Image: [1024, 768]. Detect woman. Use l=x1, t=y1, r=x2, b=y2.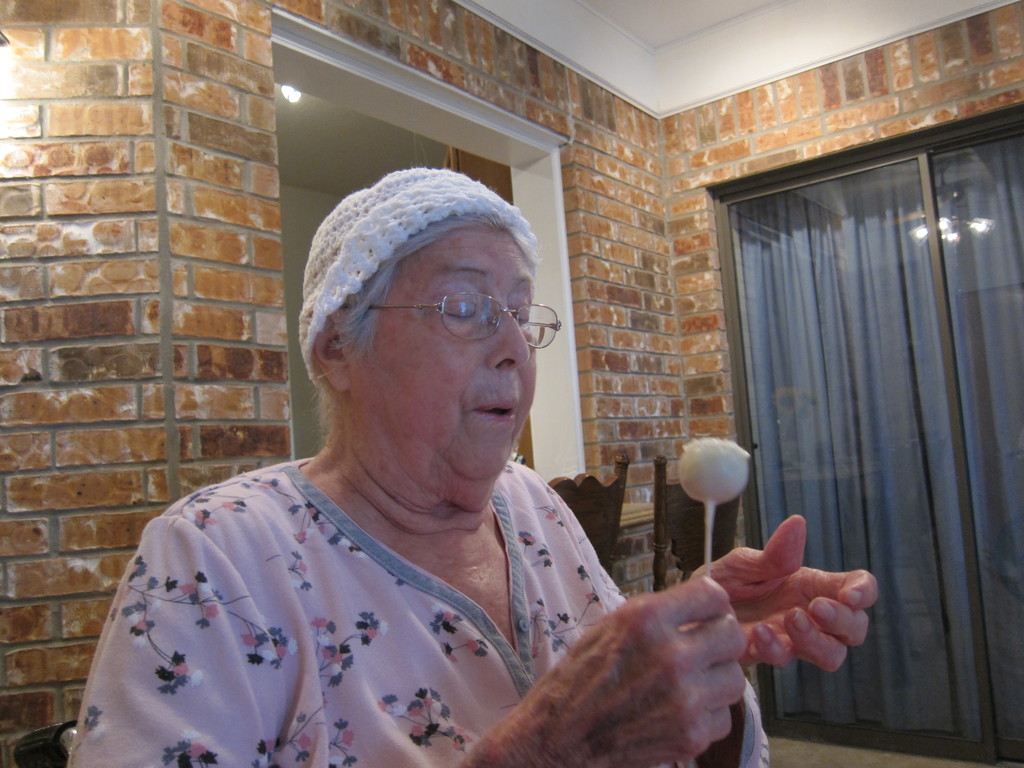
l=44, t=142, r=892, b=767.
